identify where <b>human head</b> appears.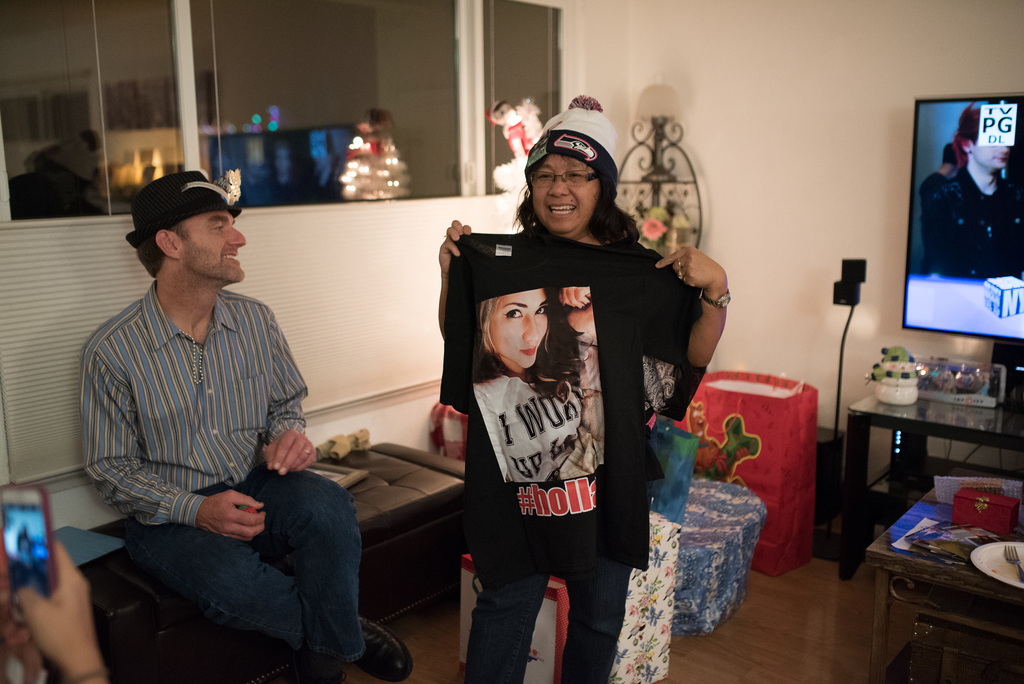
Appears at (957,96,1010,178).
